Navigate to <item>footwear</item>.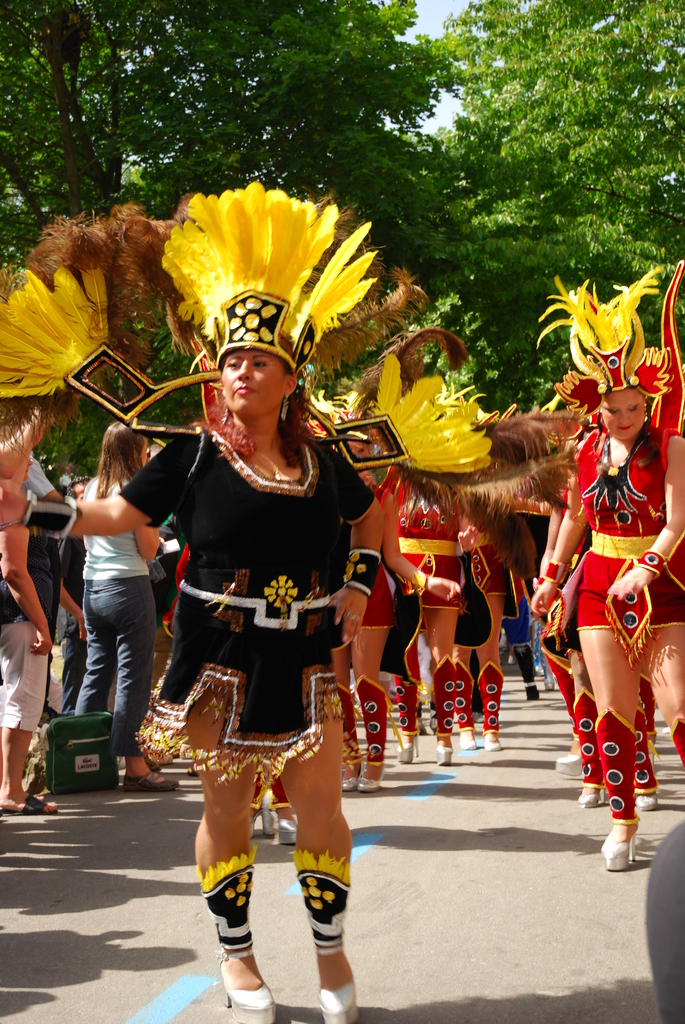
Navigation target: box(430, 737, 454, 770).
